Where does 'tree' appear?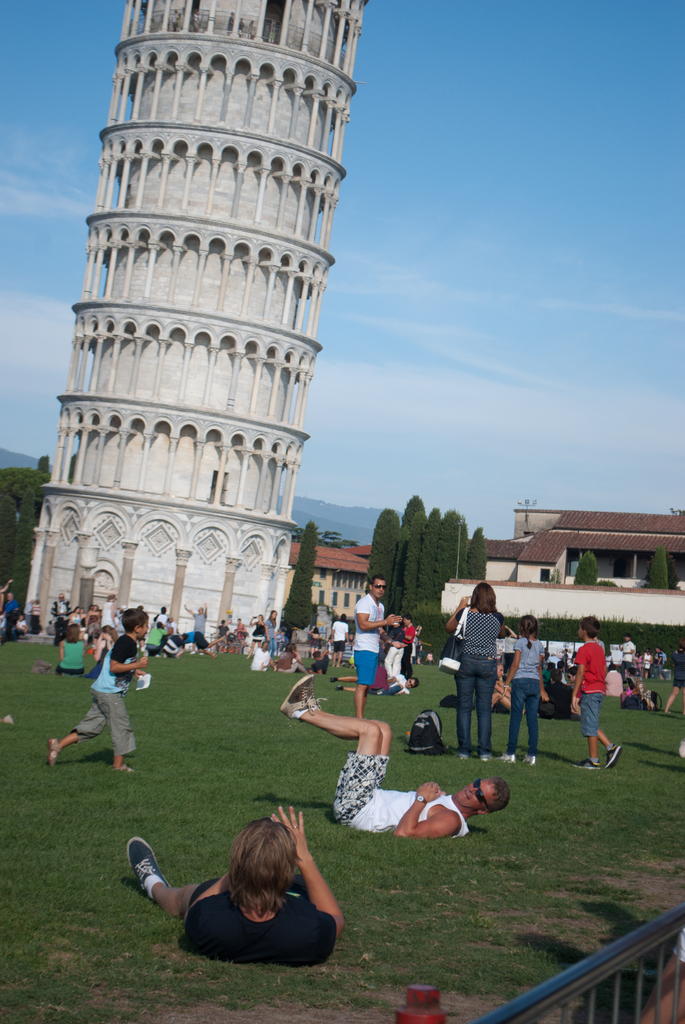
Appears at x1=572 y1=550 x2=596 y2=592.
